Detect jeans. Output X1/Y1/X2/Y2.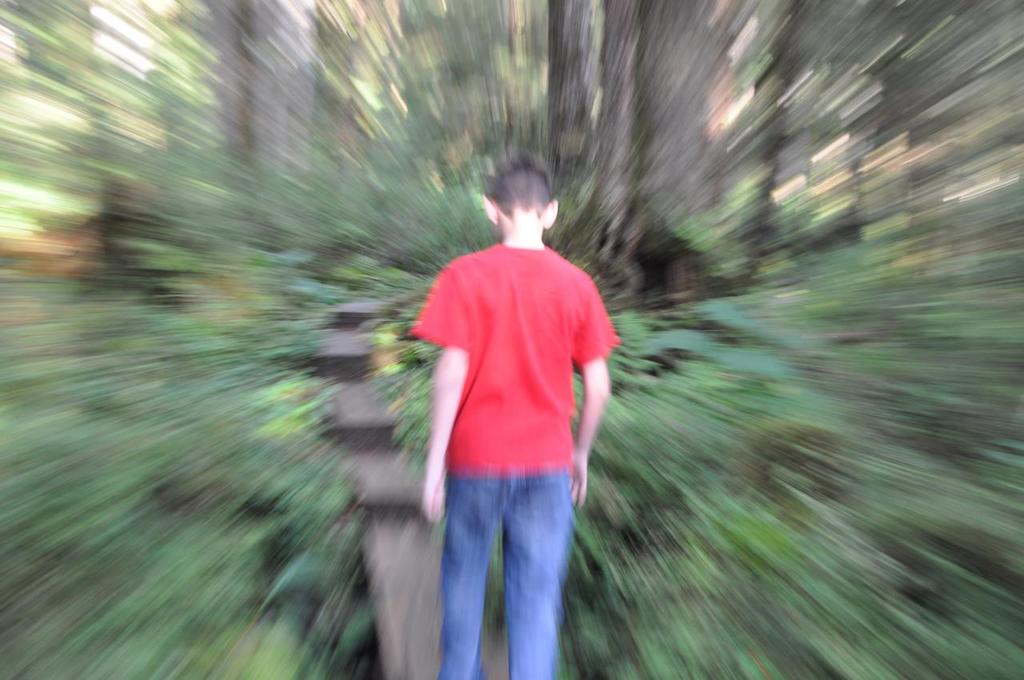
441/468/570/679.
